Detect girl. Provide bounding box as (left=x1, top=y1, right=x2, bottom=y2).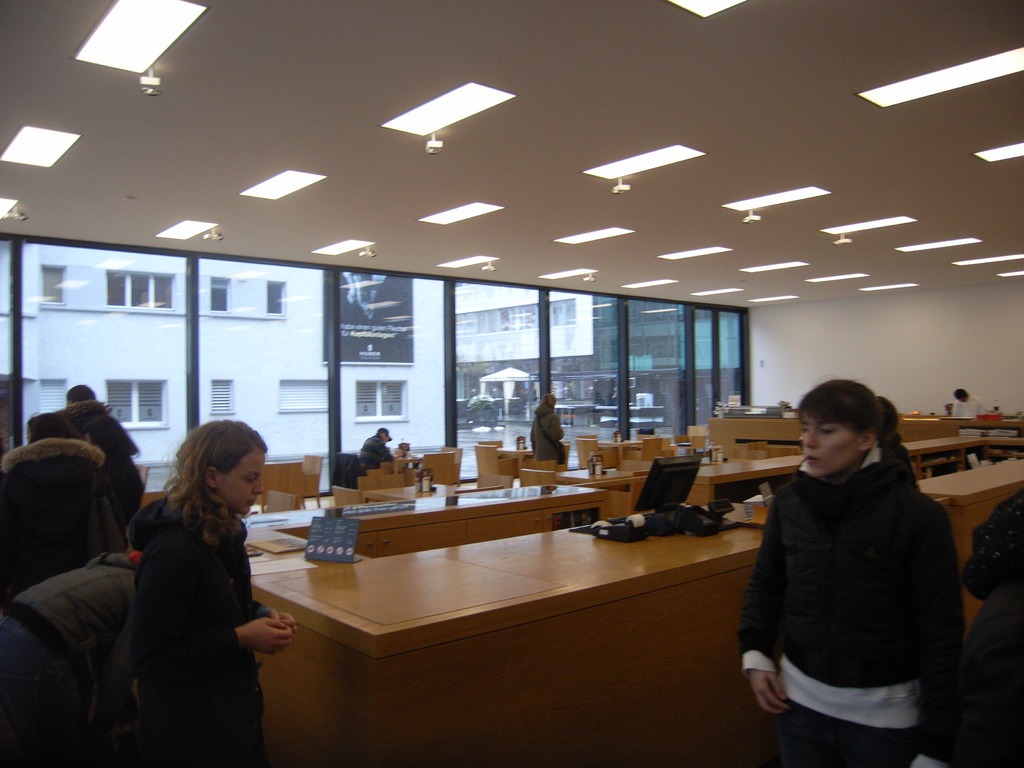
(left=134, top=420, right=296, bottom=767).
